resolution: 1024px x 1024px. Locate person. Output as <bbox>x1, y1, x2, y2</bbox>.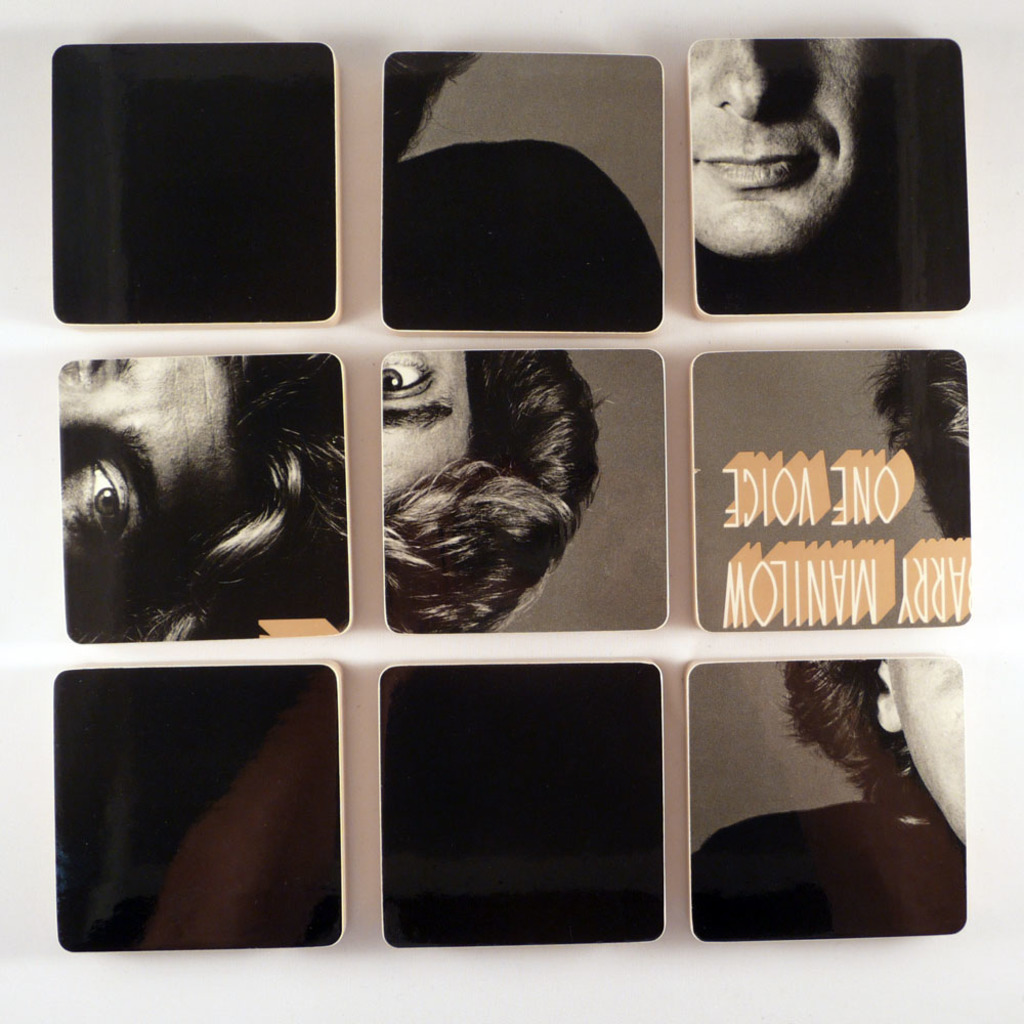
<bbox>62, 359, 351, 648</bbox>.
